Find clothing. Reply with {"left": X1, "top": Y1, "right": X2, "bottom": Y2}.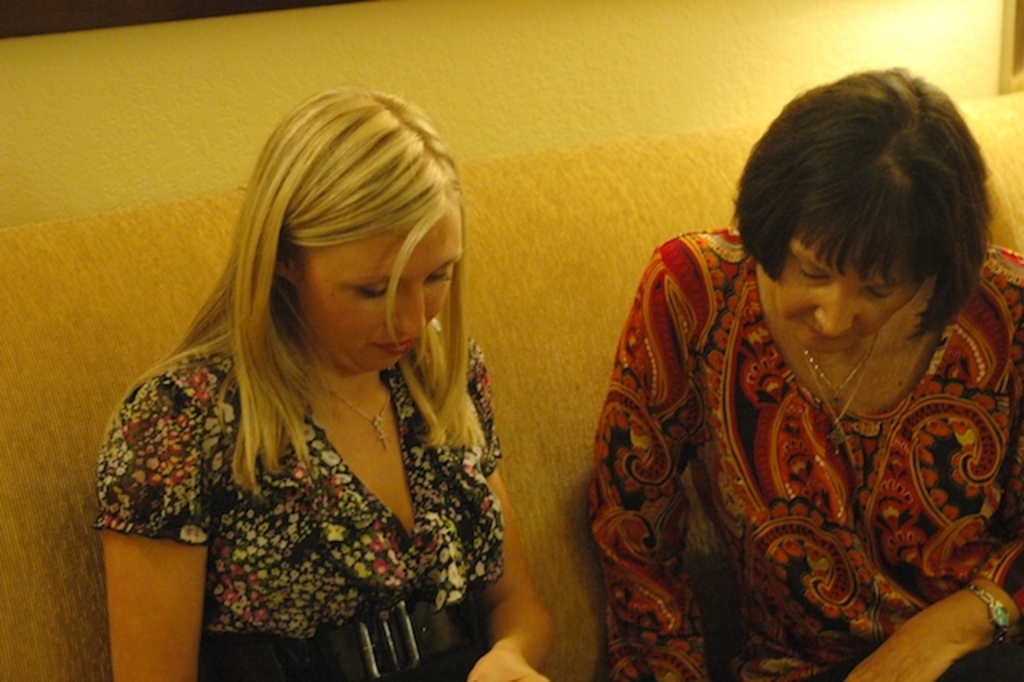
{"left": 586, "top": 203, "right": 1002, "bottom": 674}.
